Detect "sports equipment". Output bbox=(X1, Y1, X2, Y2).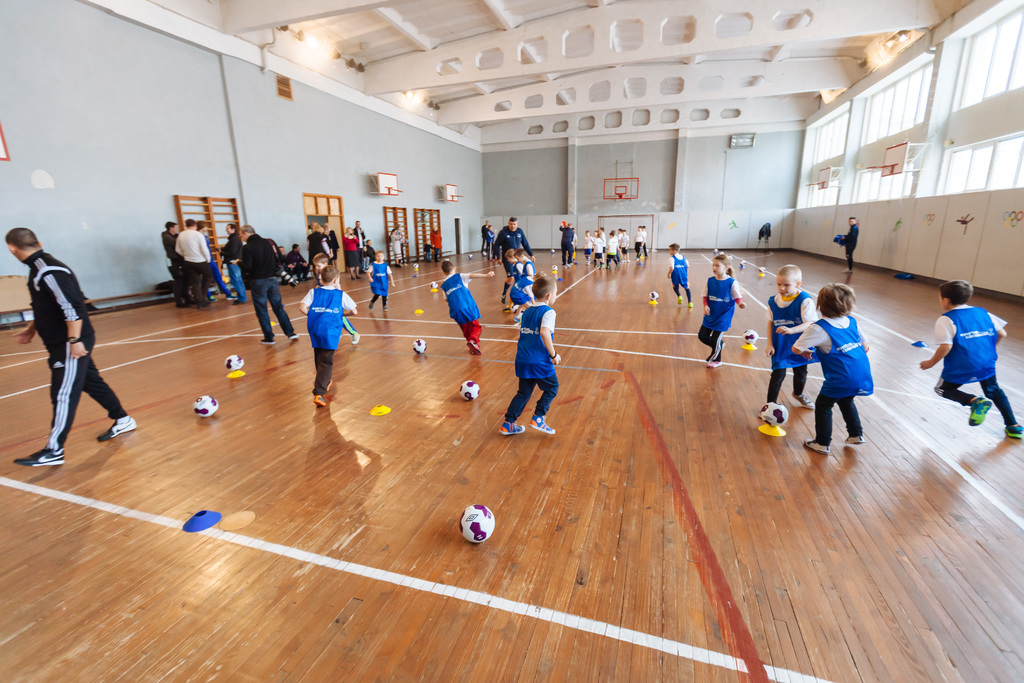
bbox=(410, 337, 430, 357).
